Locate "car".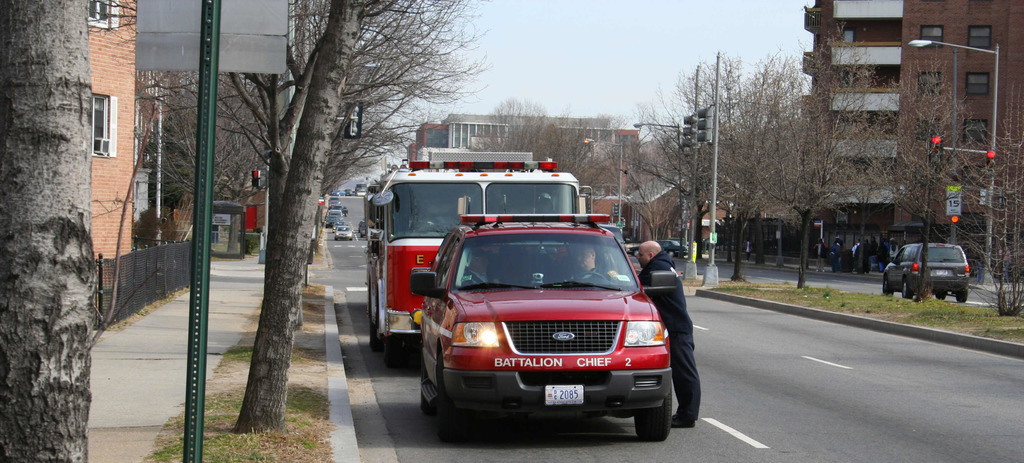
Bounding box: <region>409, 217, 691, 443</region>.
